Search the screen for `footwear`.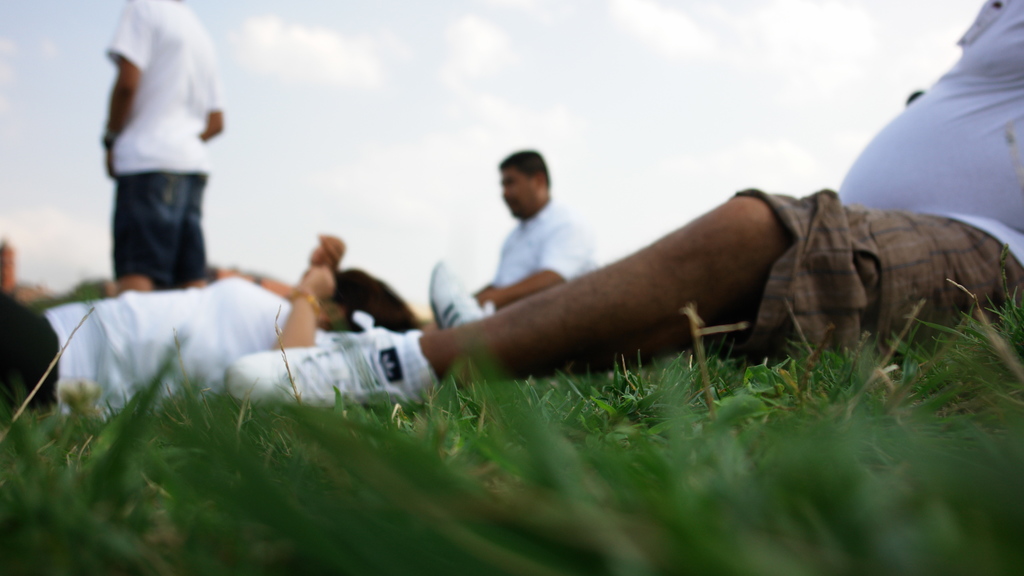
Found at bbox(426, 253, 499, 331).
